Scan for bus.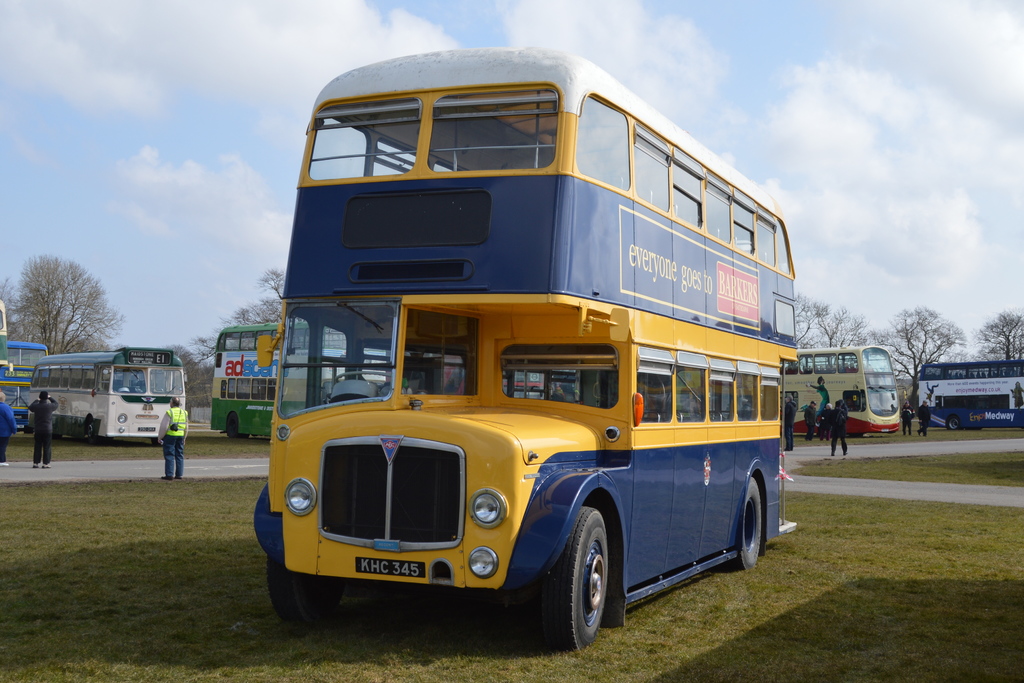
Scan result: crop(0, 307, 8, 372).
